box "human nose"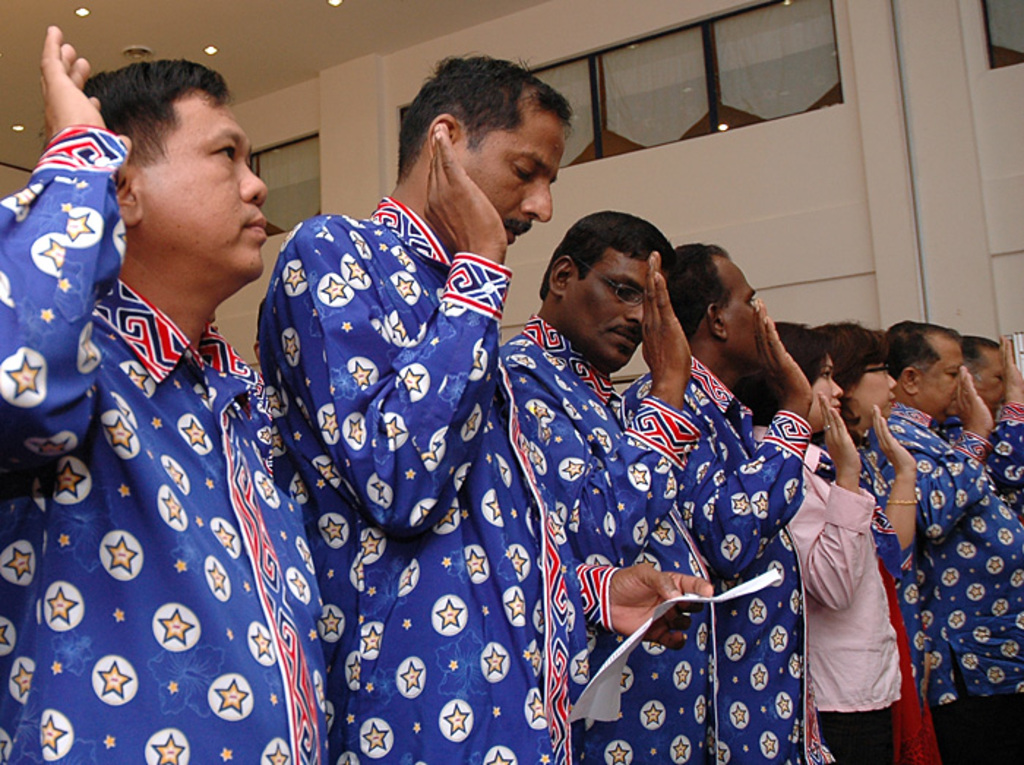
Rect(246, 162, 268, 206)
